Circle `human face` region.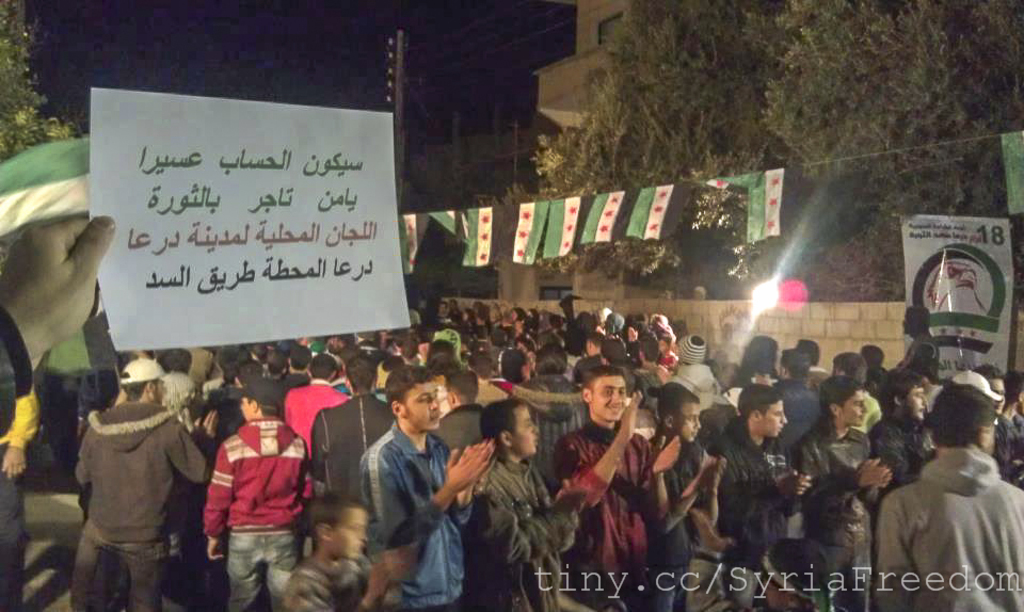
Region: BBox(335, 503, 367, 559).
